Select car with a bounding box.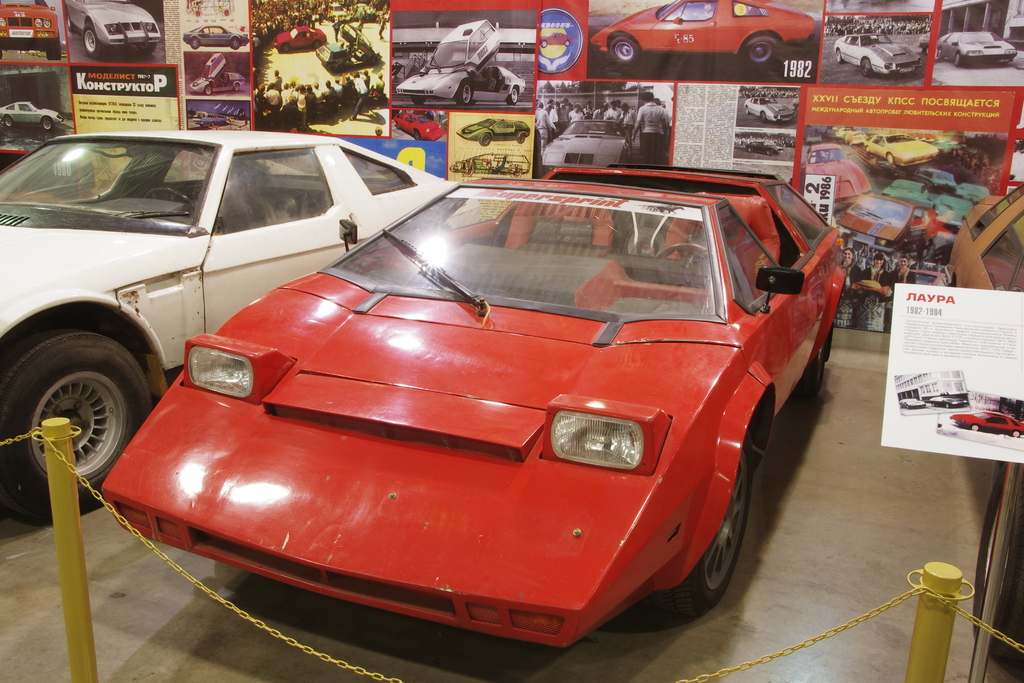
[951,409,1023,433].
